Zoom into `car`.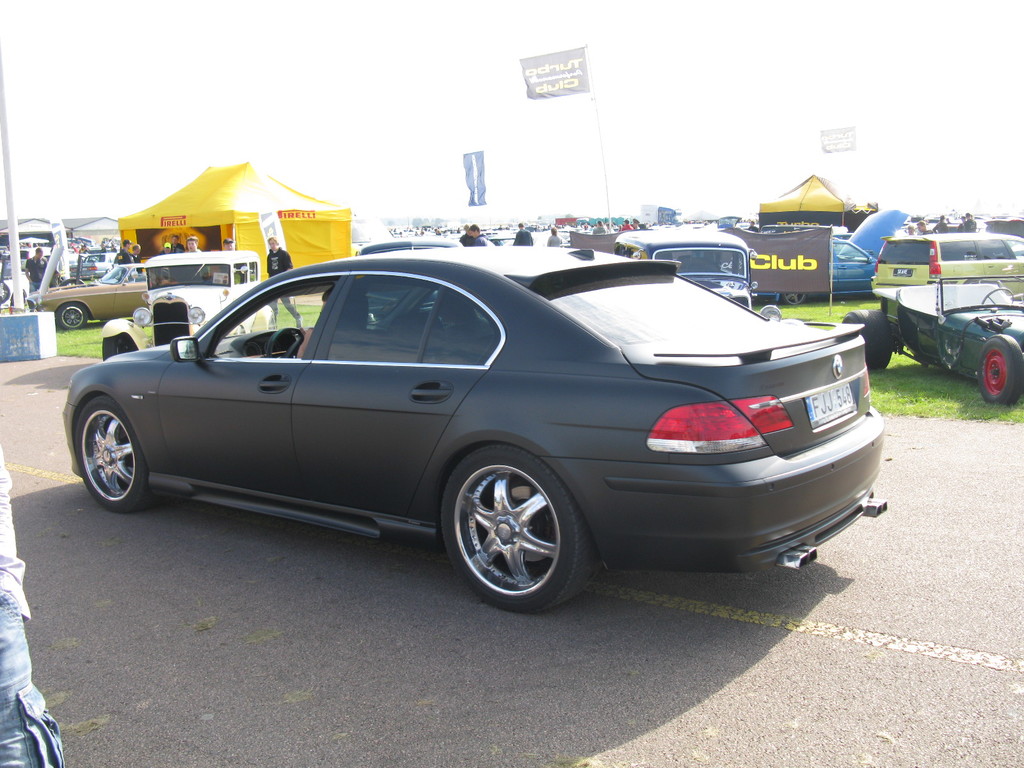
Zoom target: region(844, 277, 1023, 404).
